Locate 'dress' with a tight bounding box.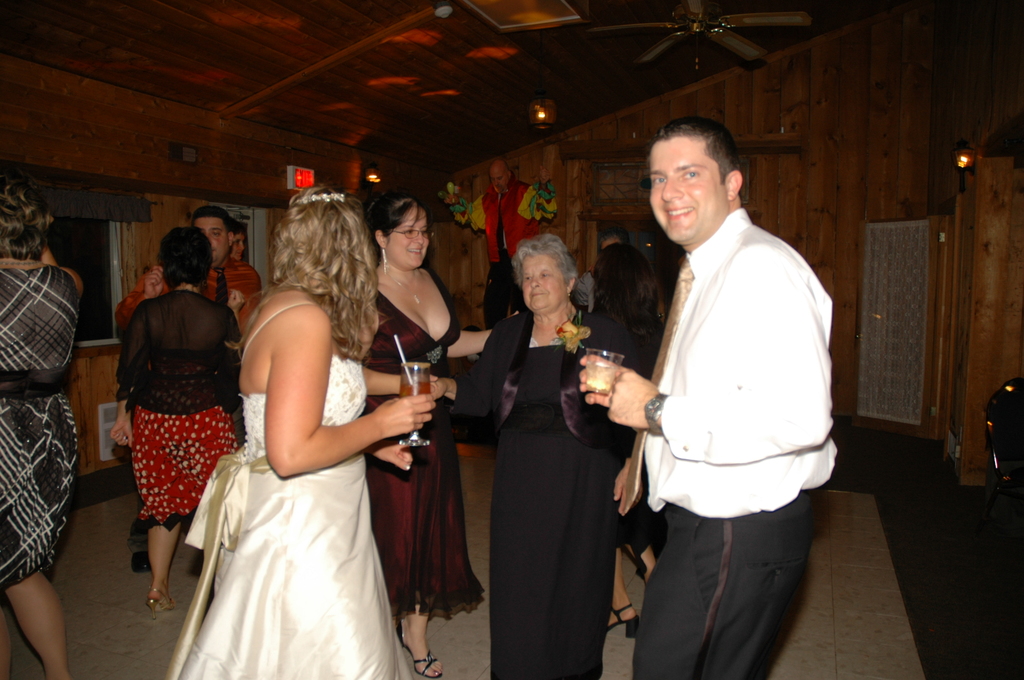
x1=356, y1=262, x2=485, y2=618.
